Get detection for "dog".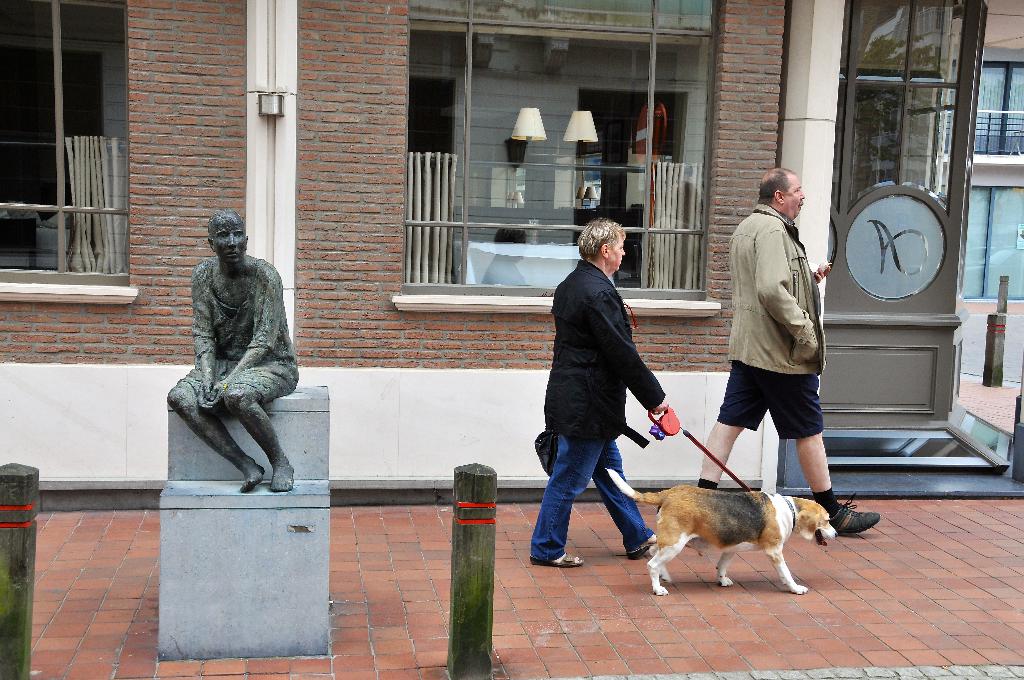
Detection: (x1=604, y1=466, x2=839, y2=595).
